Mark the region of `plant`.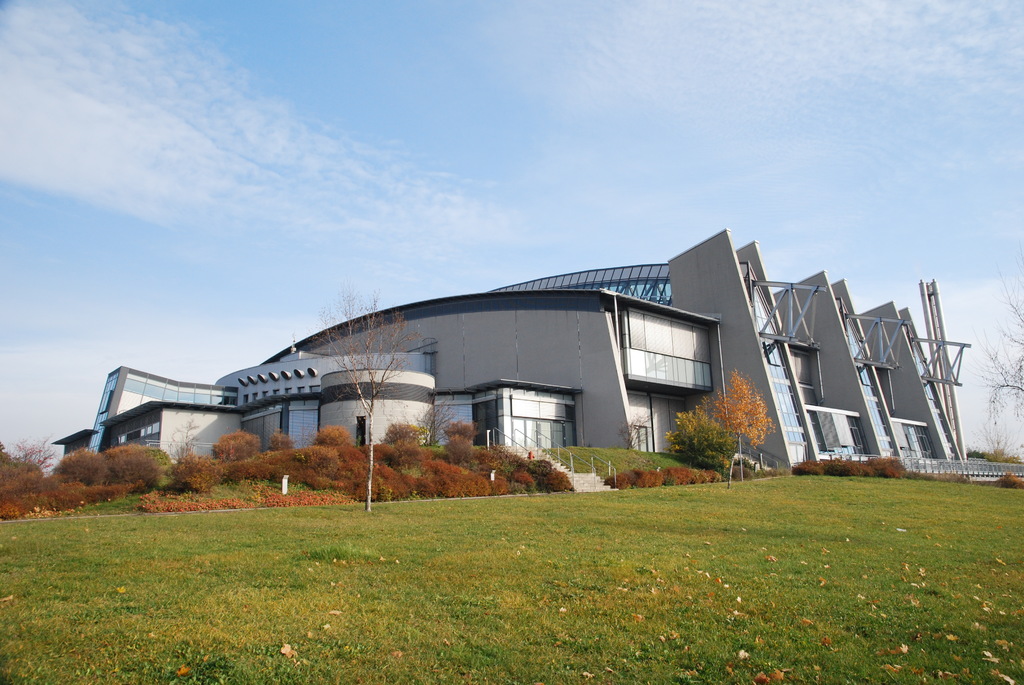
Region: (x1=601, y1=474, x2=636, y2=490).
